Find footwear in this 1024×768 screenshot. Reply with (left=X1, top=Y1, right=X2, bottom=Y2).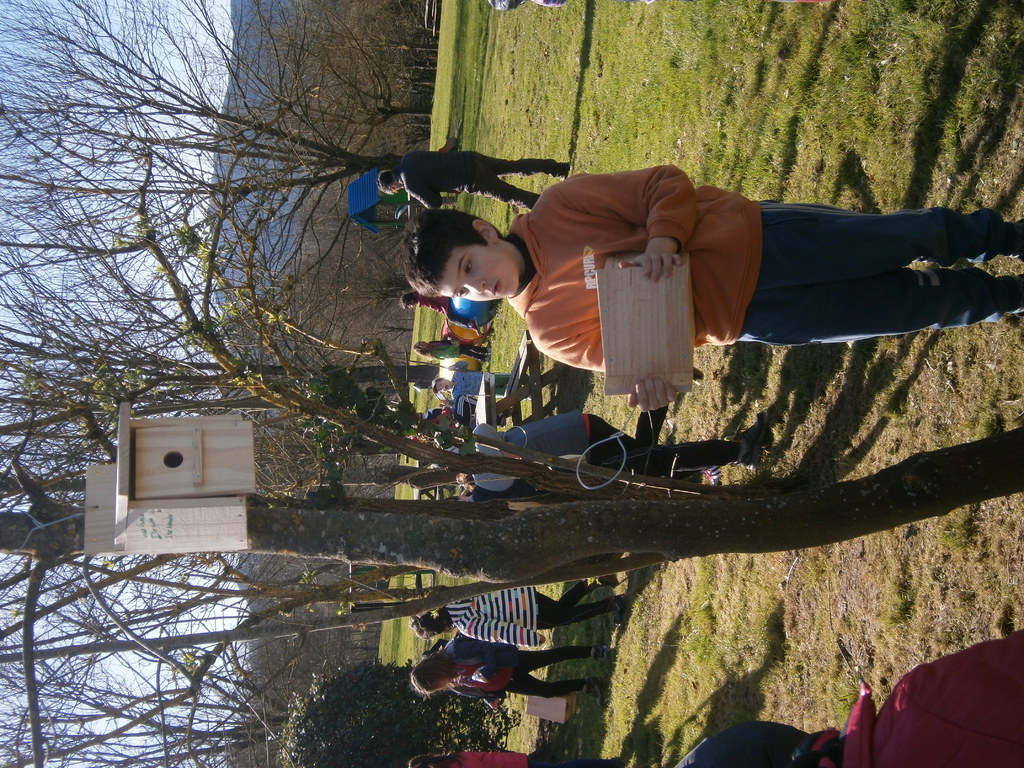
(left=488, top=347, right=490, bottom=353).
